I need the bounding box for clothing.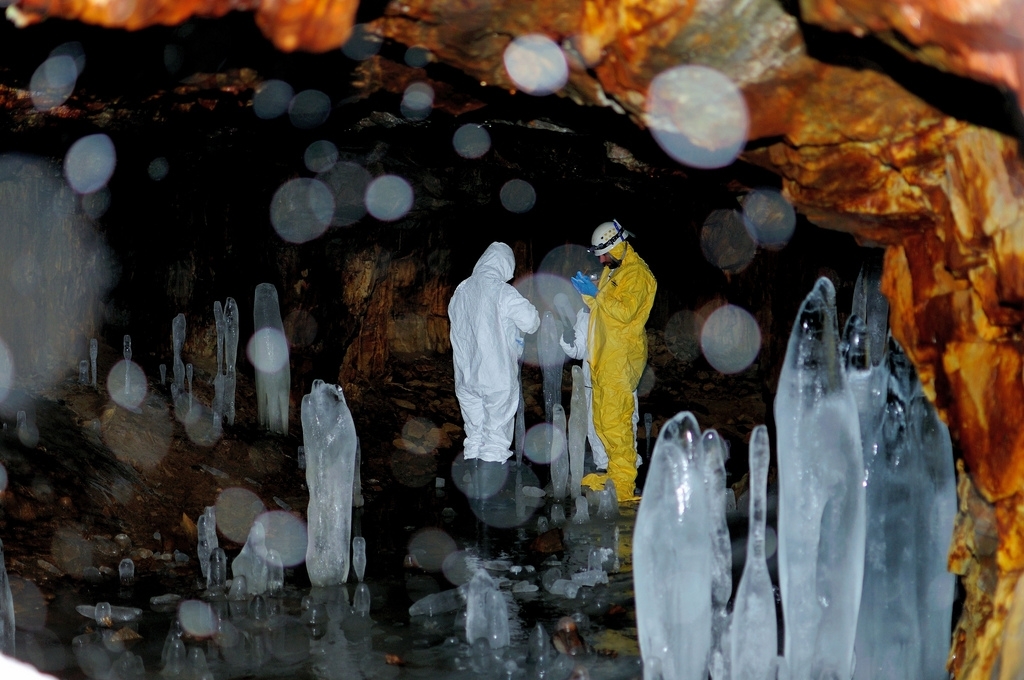
Here it is: rect(580, 207, 673, 506).
